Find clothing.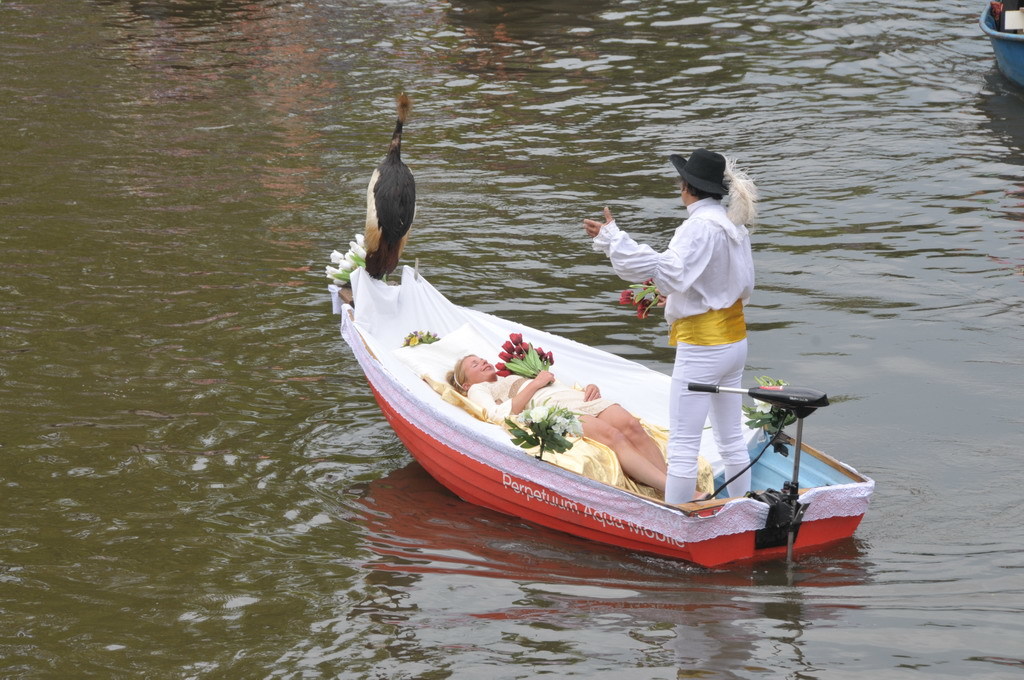
(611, 147, 785, 419).
